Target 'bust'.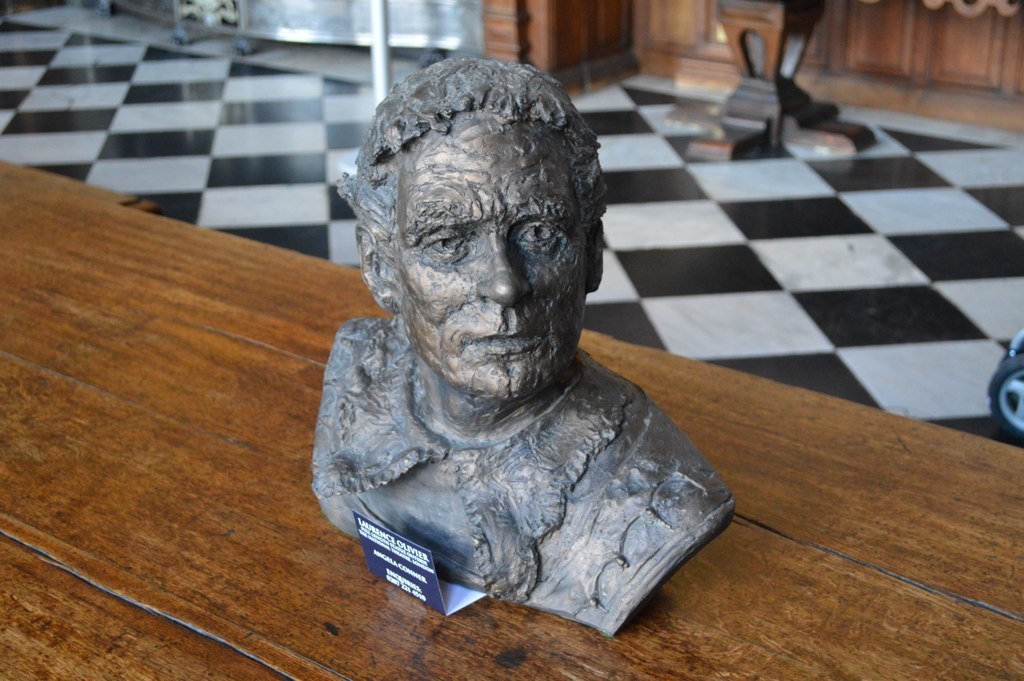
Target region: <box>307,52,748,640</box>.
